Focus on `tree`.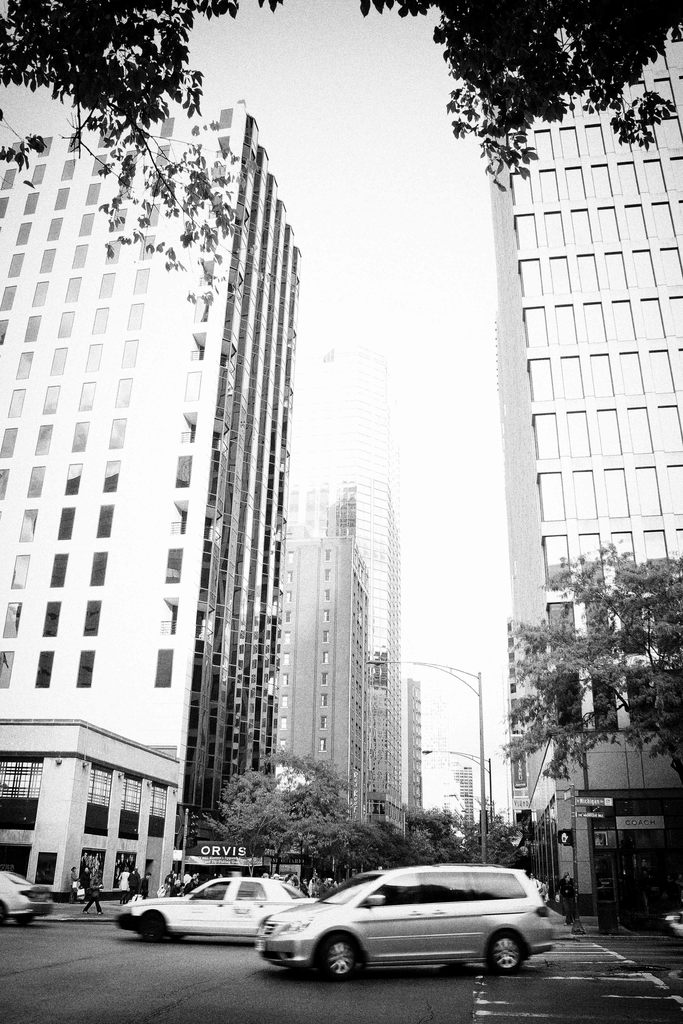
Focused at 510,535,682,908.
